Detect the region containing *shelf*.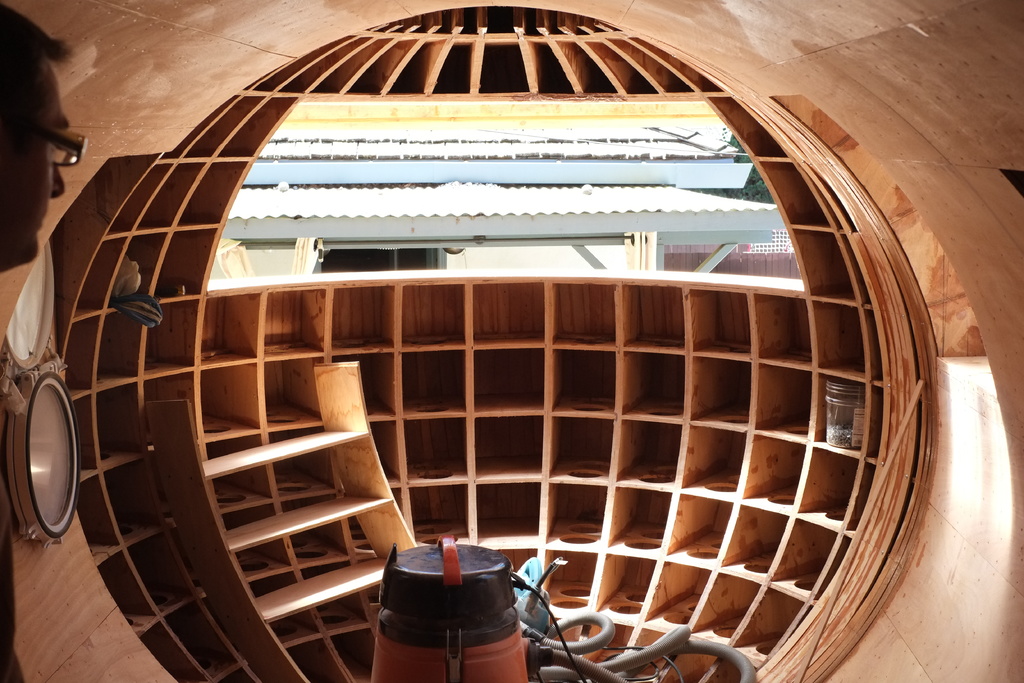
detection(217, 92, 304, 160).
